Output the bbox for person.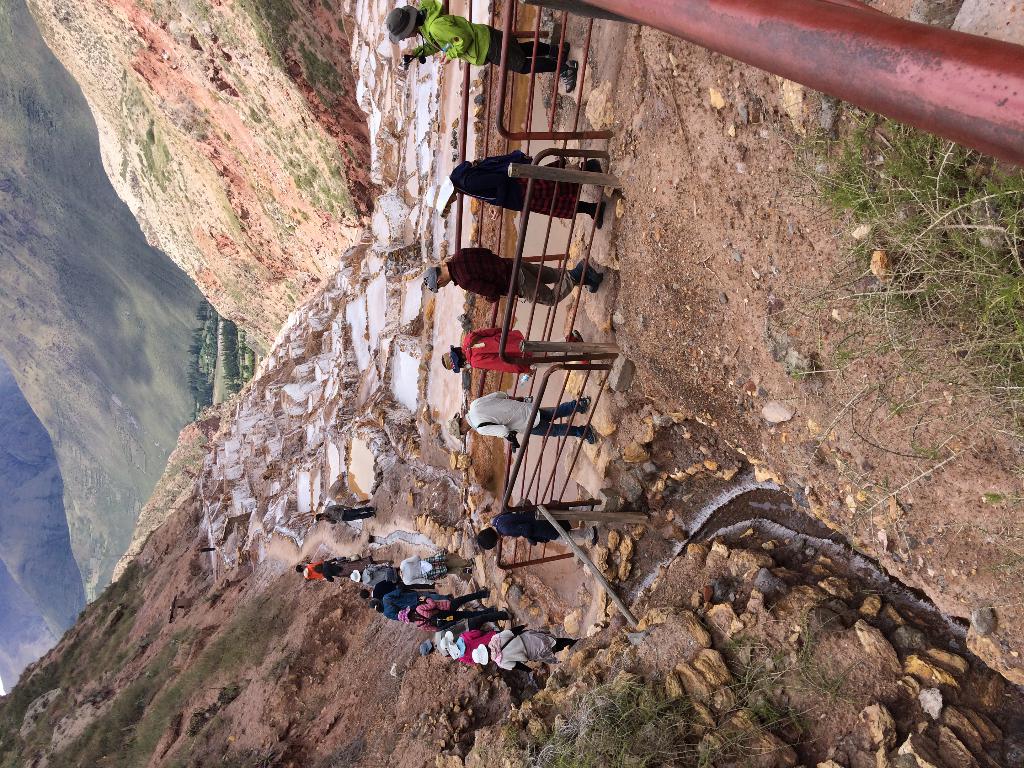
[440,324,589,380].
